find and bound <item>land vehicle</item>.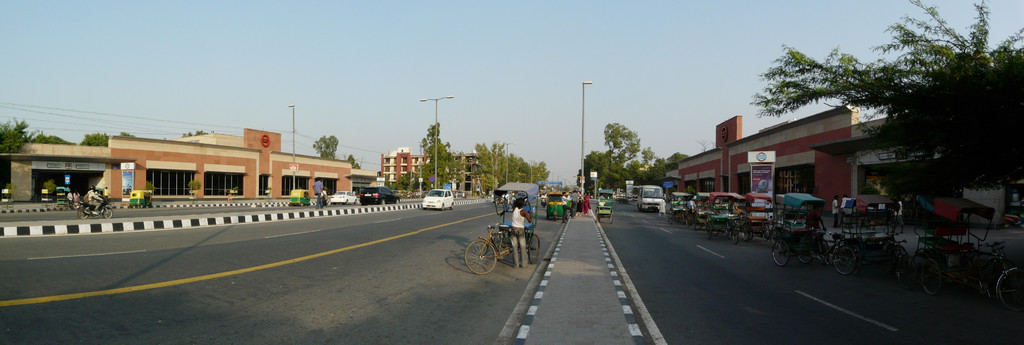
Bound: pyautogui.locateOnScreen(362, 184, 401, 207).
